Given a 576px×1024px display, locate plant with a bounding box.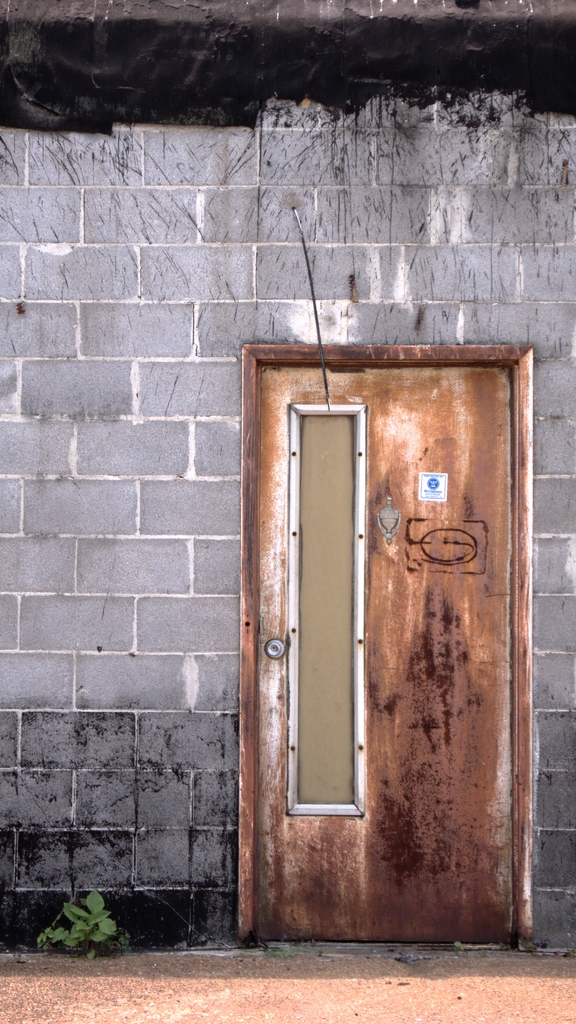
Located: {"x1": 24, "y1": 879, "x2": 129, "y2": 974}.
